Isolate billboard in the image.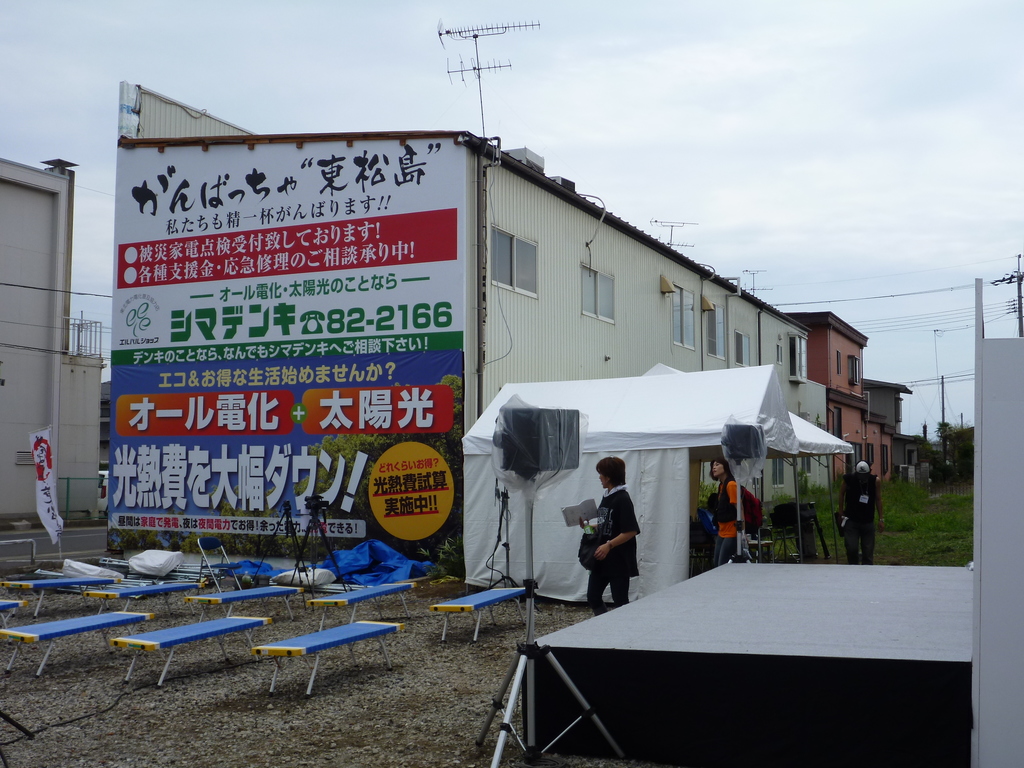
Isolated region: bbox=[111, 141, 464, 550].
